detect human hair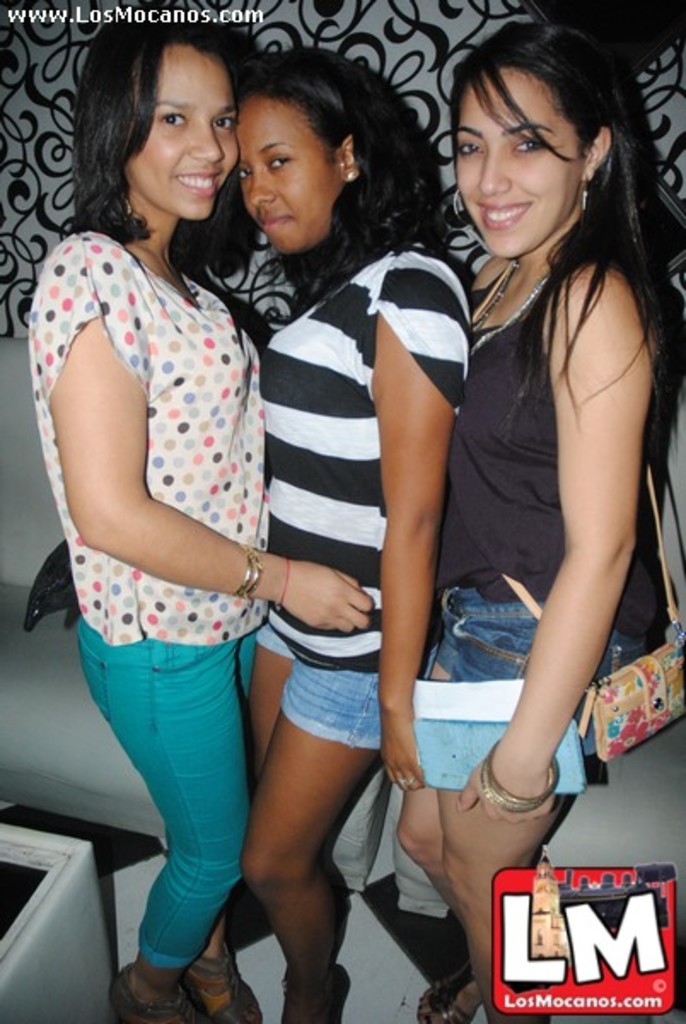
451, 15, 684, 476
